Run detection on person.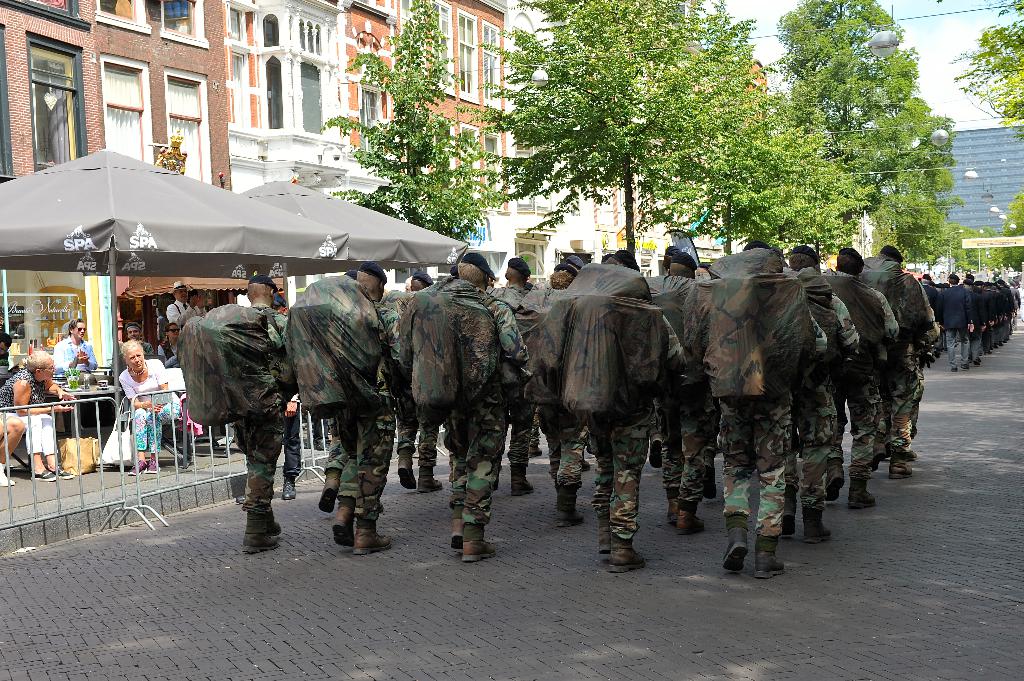
Result: {"x1": 0, "y1": 352, "x2": 77, "y2": 481}.
